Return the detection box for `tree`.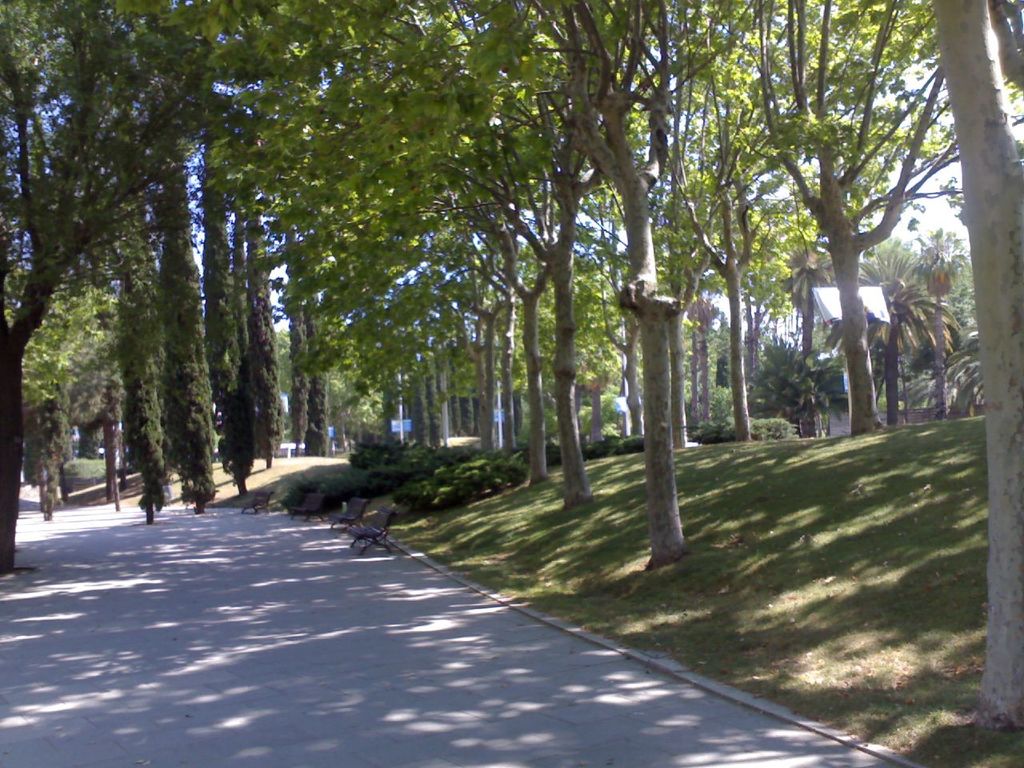
[203,210,301,495].
